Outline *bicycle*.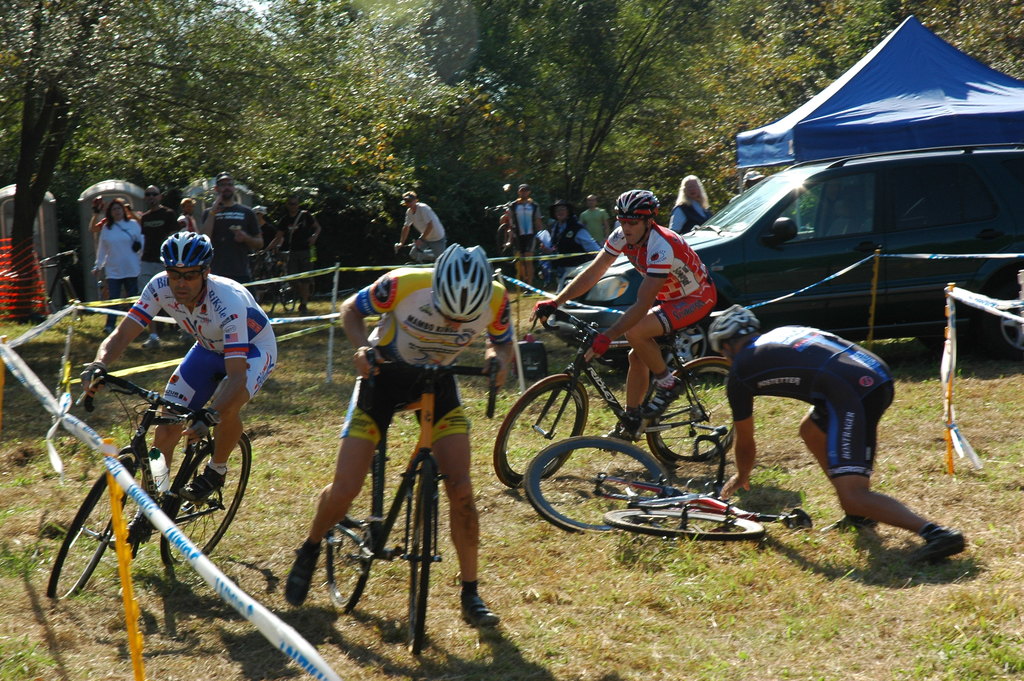
Outline: 515/431/820/562.
